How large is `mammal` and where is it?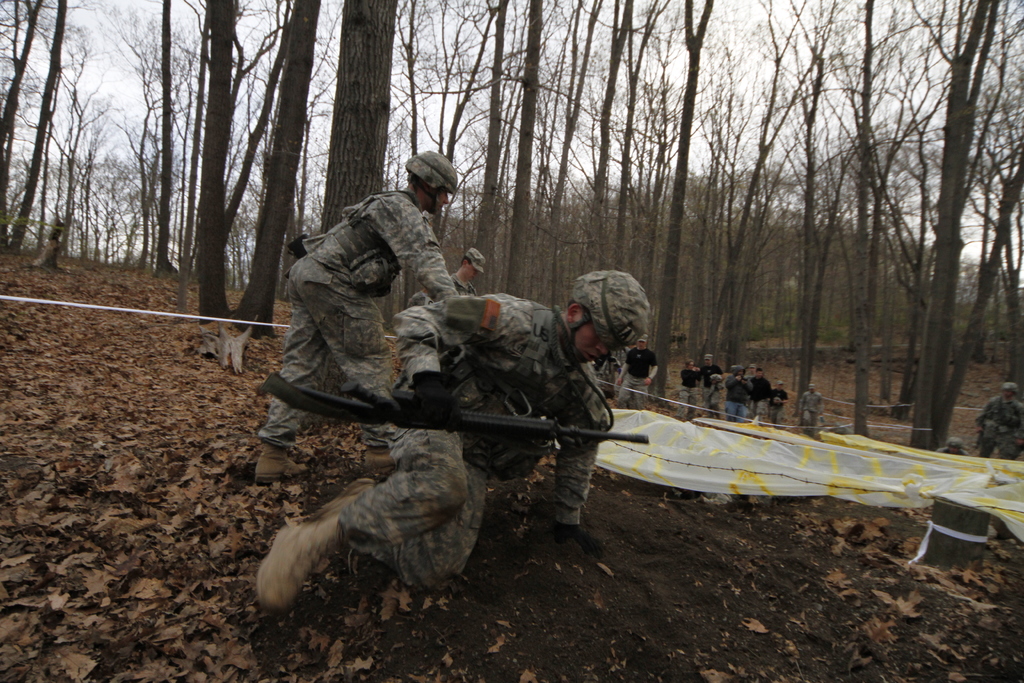
Bounding box: left=976, top=381, right=1023, bottom=465.
